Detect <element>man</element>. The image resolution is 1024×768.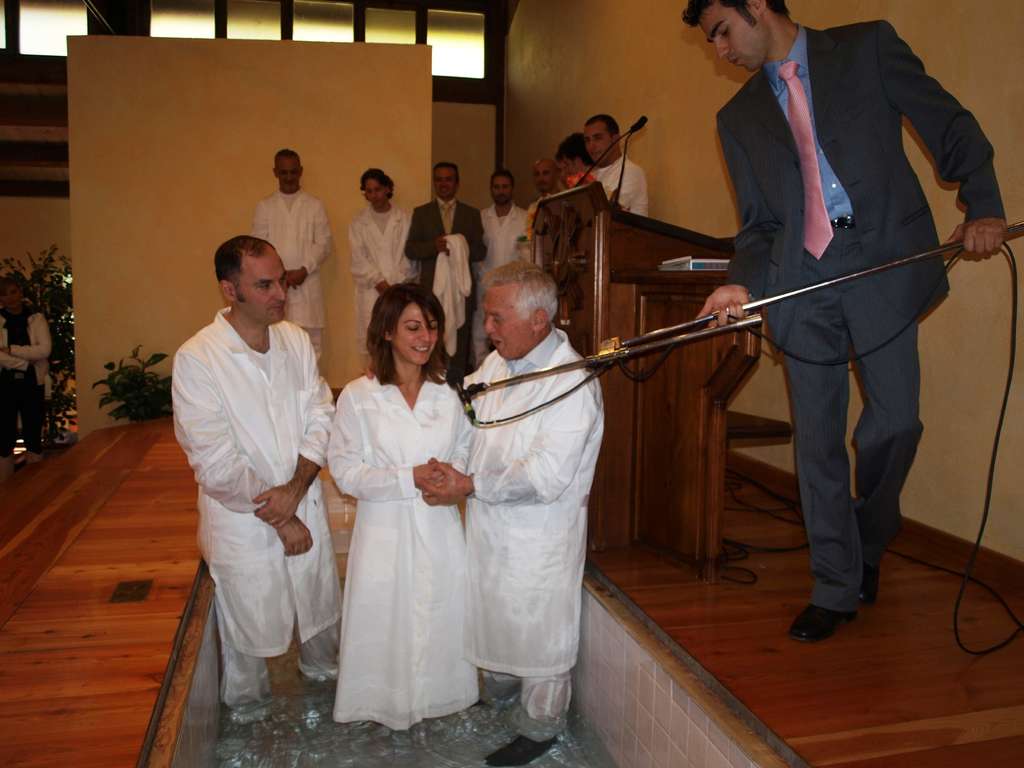
[left=426, top=262, right=600, bottom=767].
